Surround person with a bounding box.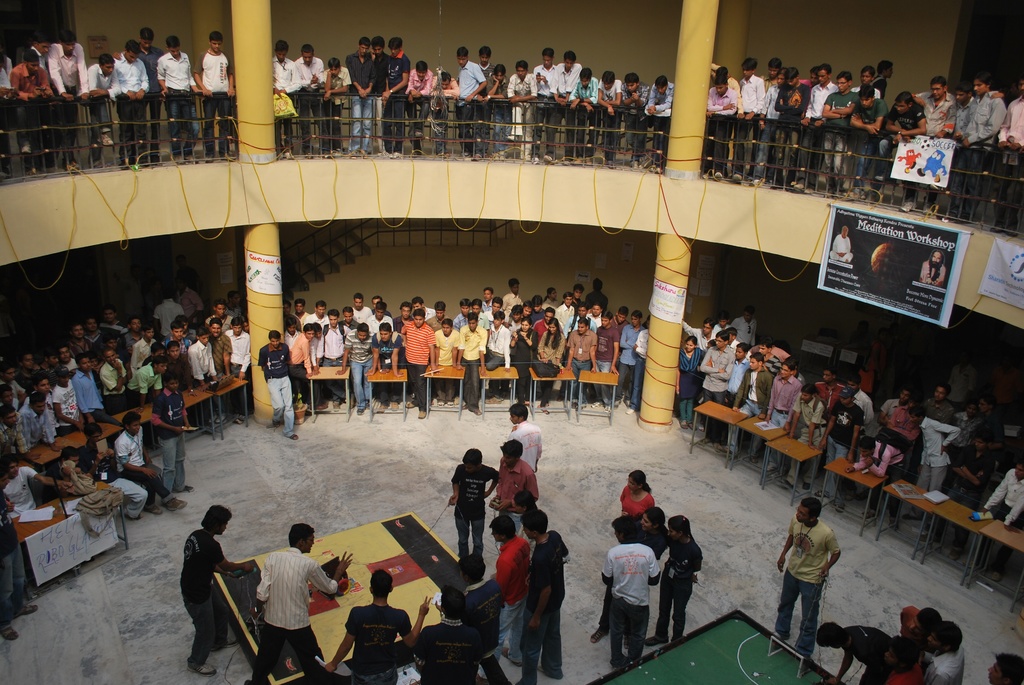
[left=767, top=359, right=800, bottom=472].
